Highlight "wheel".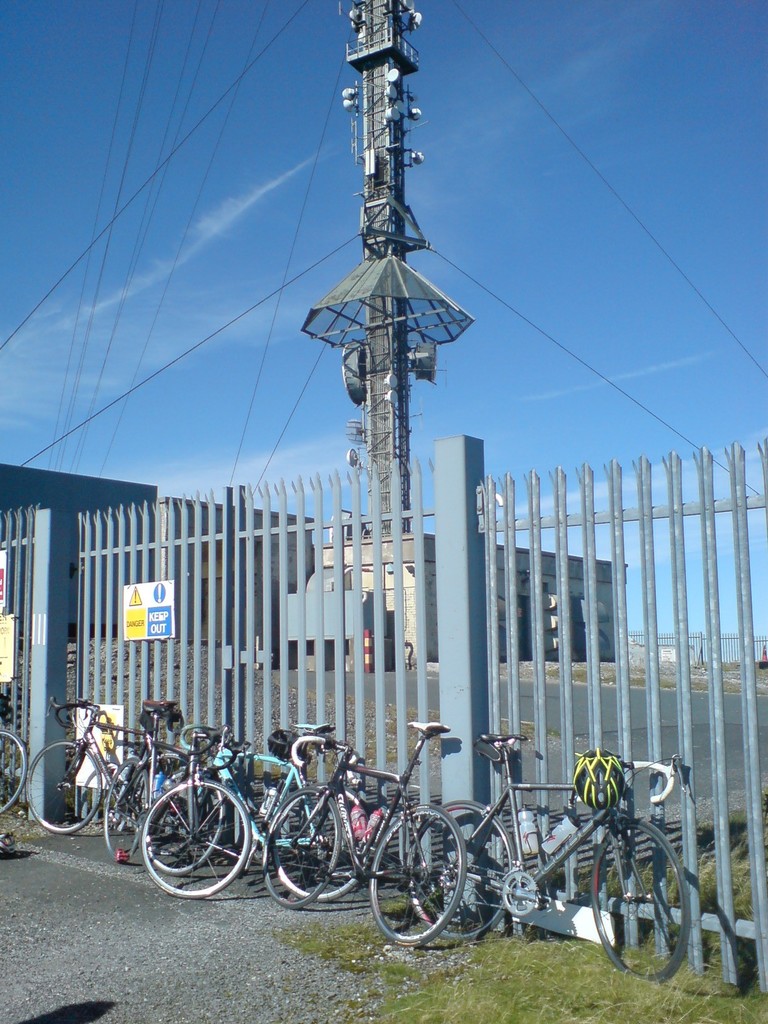
Highlighted region: Rect(26, 740, 104, 838).
